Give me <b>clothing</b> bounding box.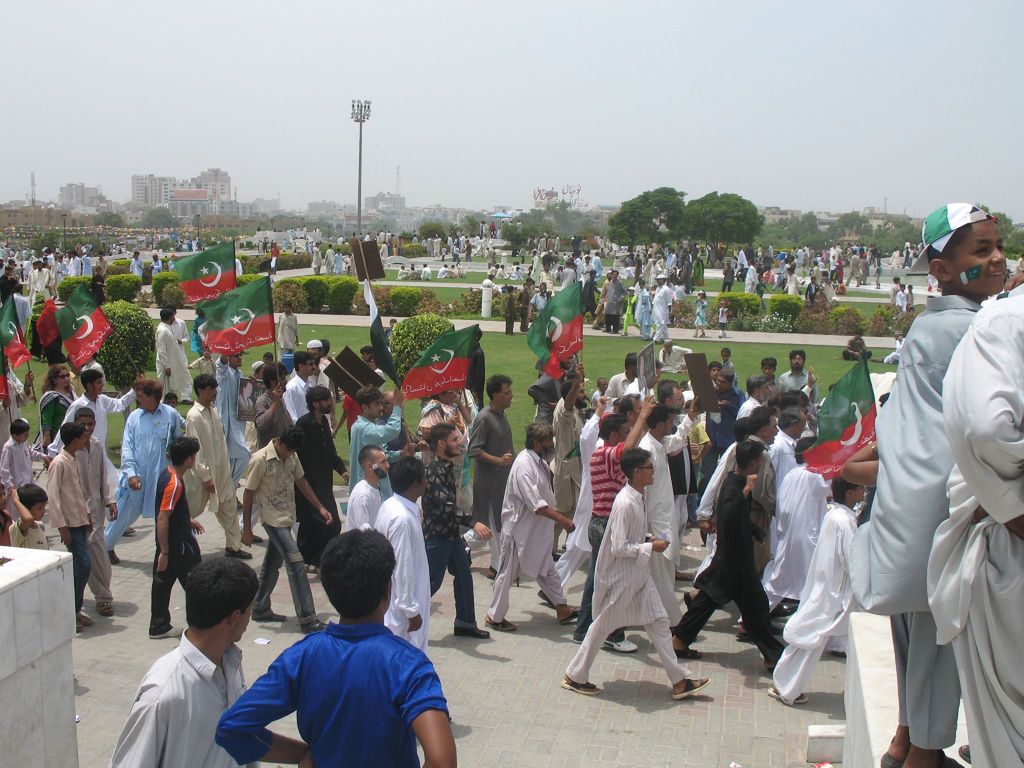
(47, 452, 102, 626).
